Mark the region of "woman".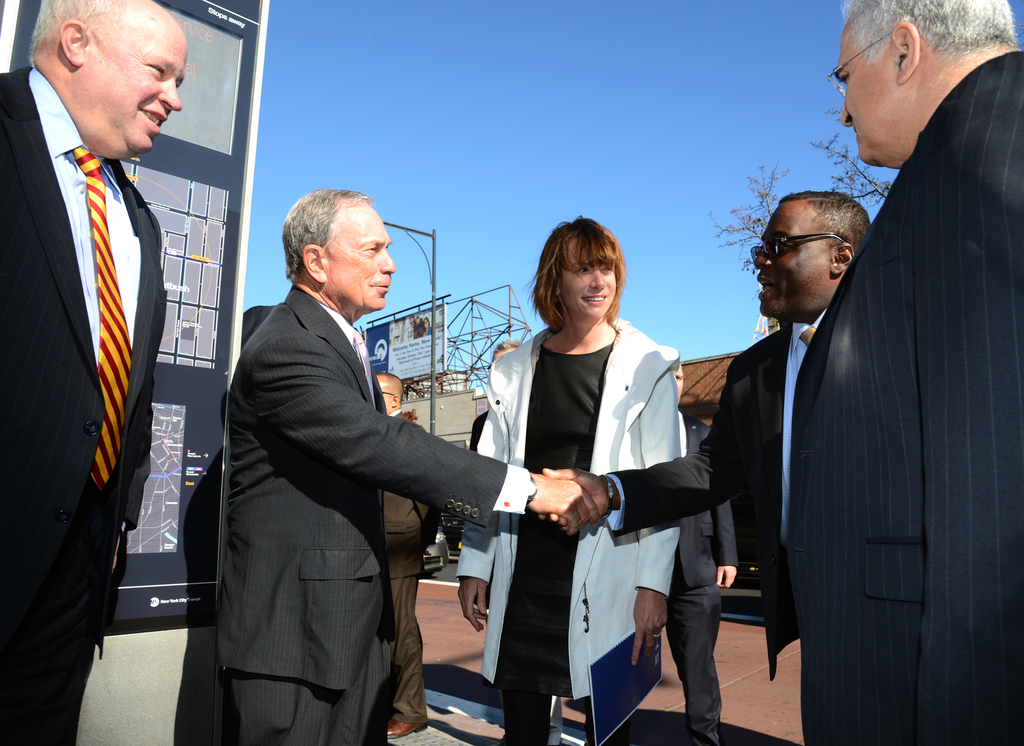
Region: x1=481 y1=231 x2=700 y2=740.
